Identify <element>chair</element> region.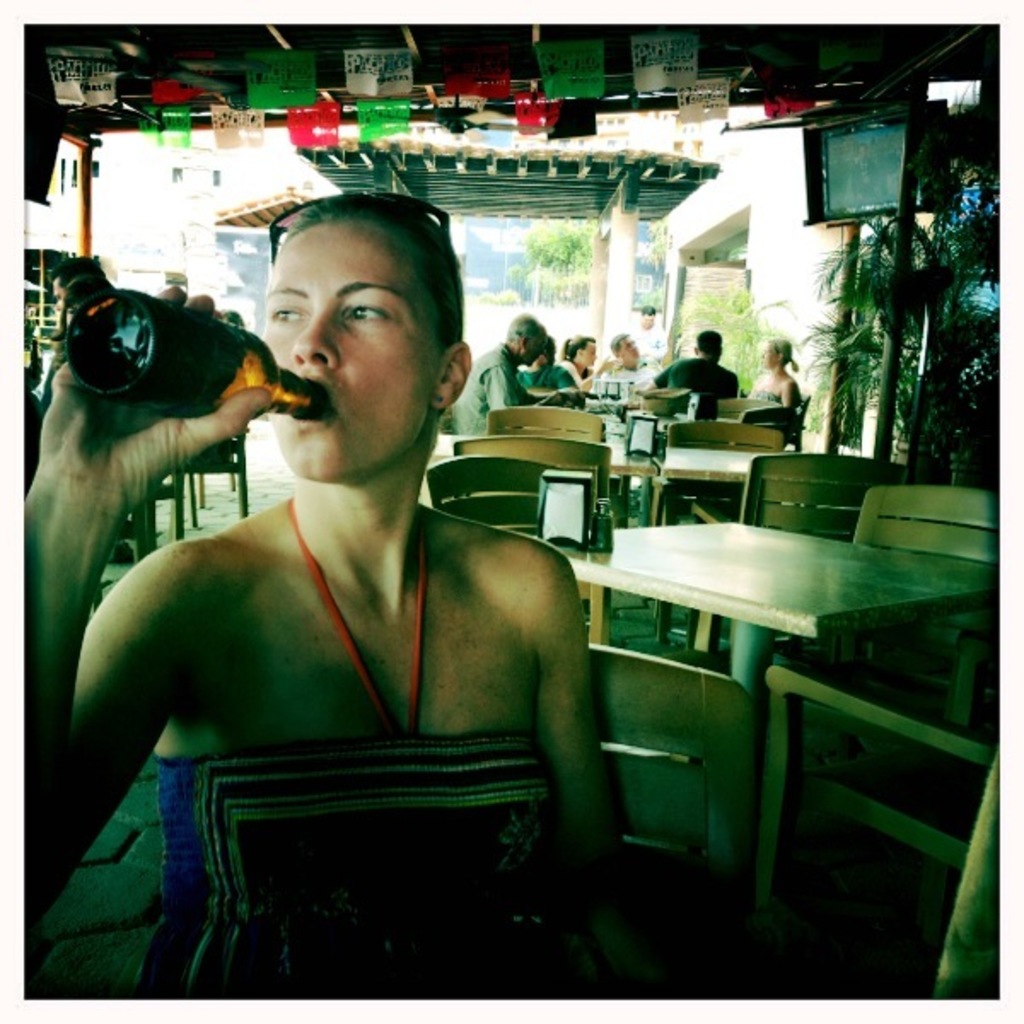
Region: (655,420,783,643).
